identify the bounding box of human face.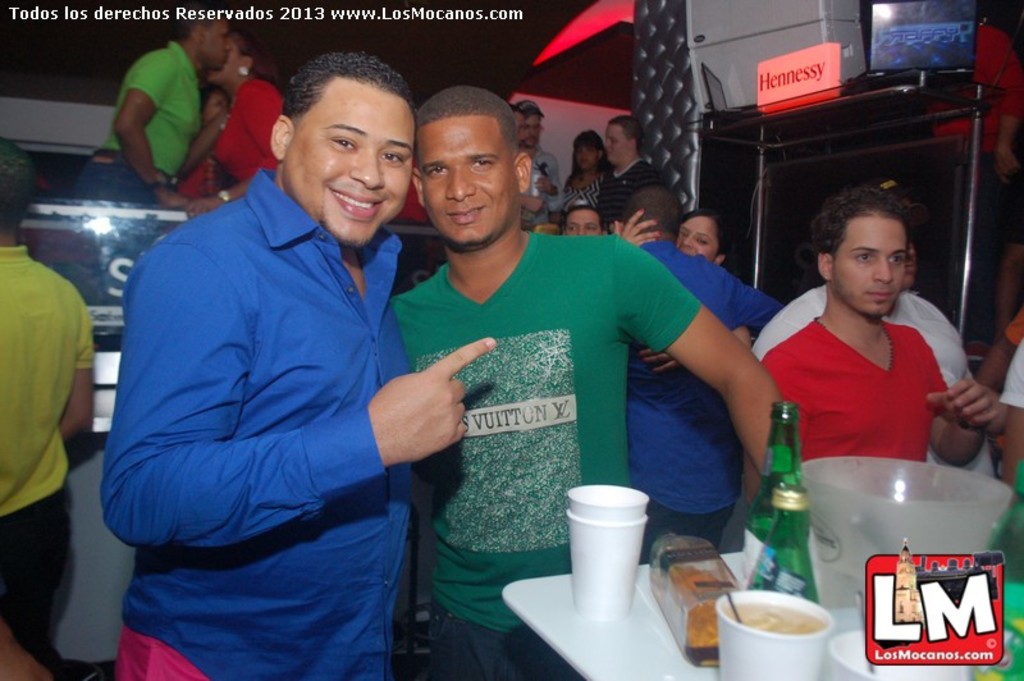
x1=424, y1=115, x2=517, y2=247.
